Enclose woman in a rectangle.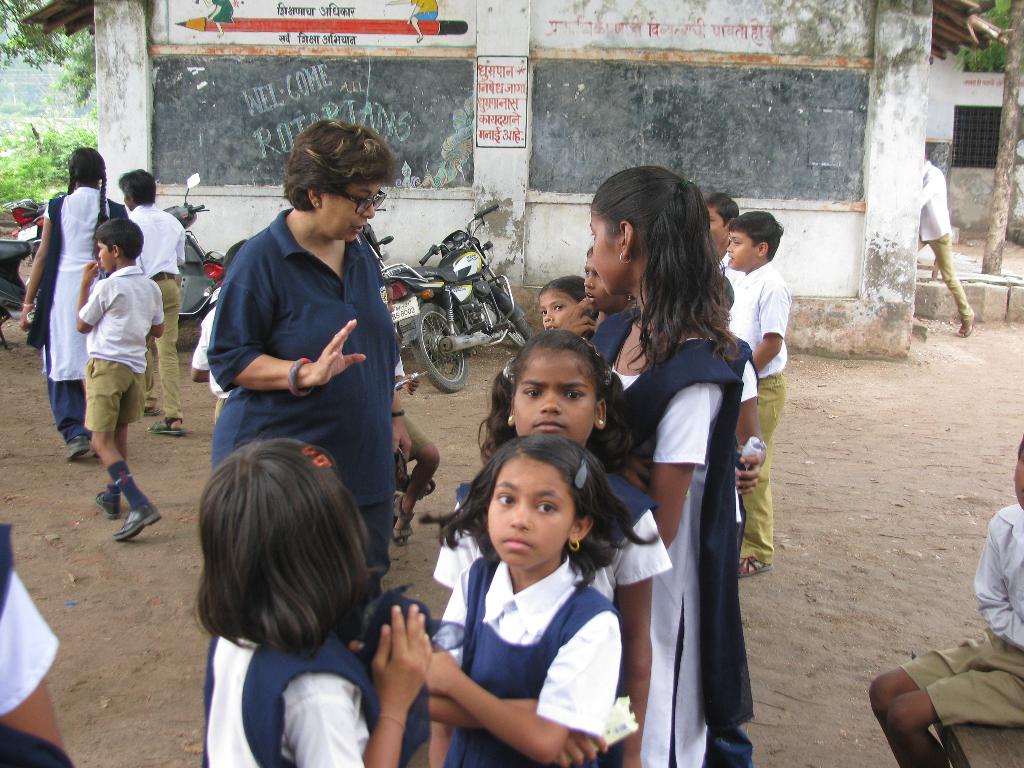
crop(211, 116, 413, 639).
